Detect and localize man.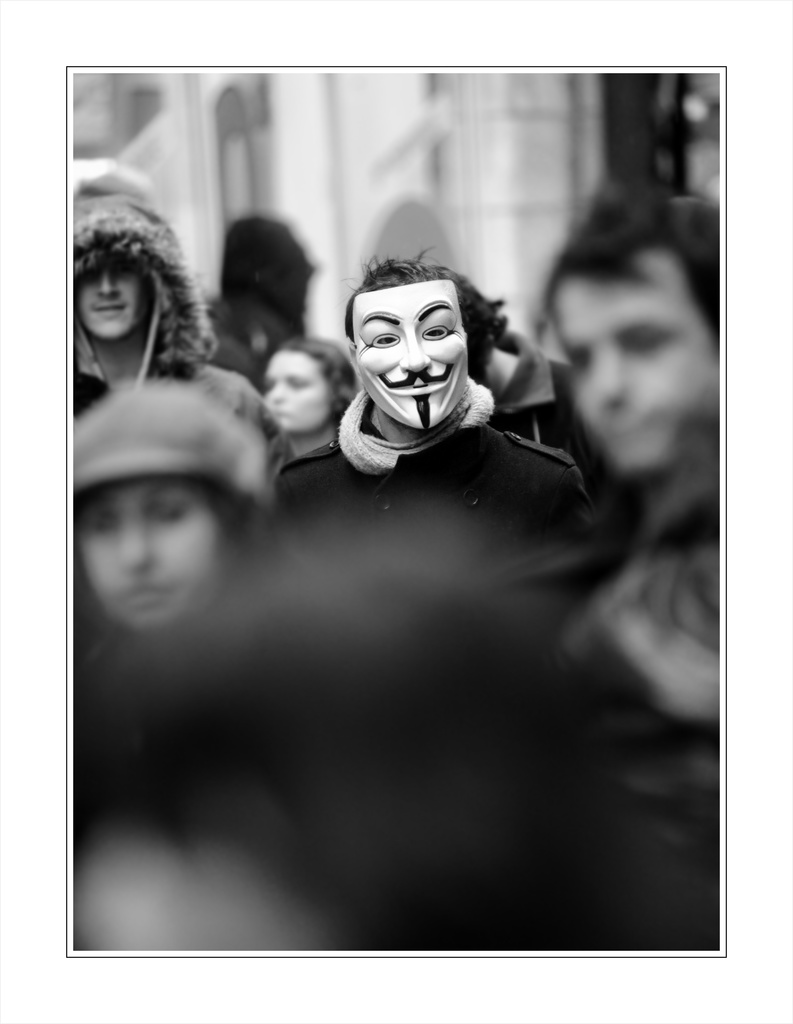
Localized at x1=547 y1=183 x2=720 y2=552.
